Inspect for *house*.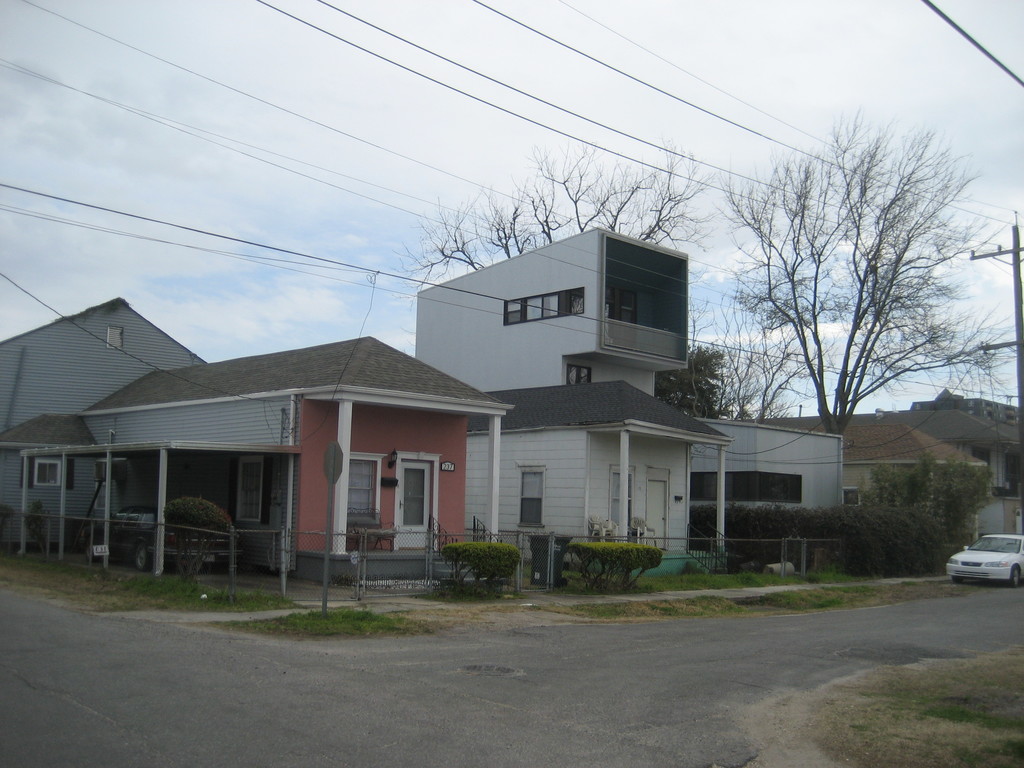
Inspection: region(940, 389, 1023, 428).
